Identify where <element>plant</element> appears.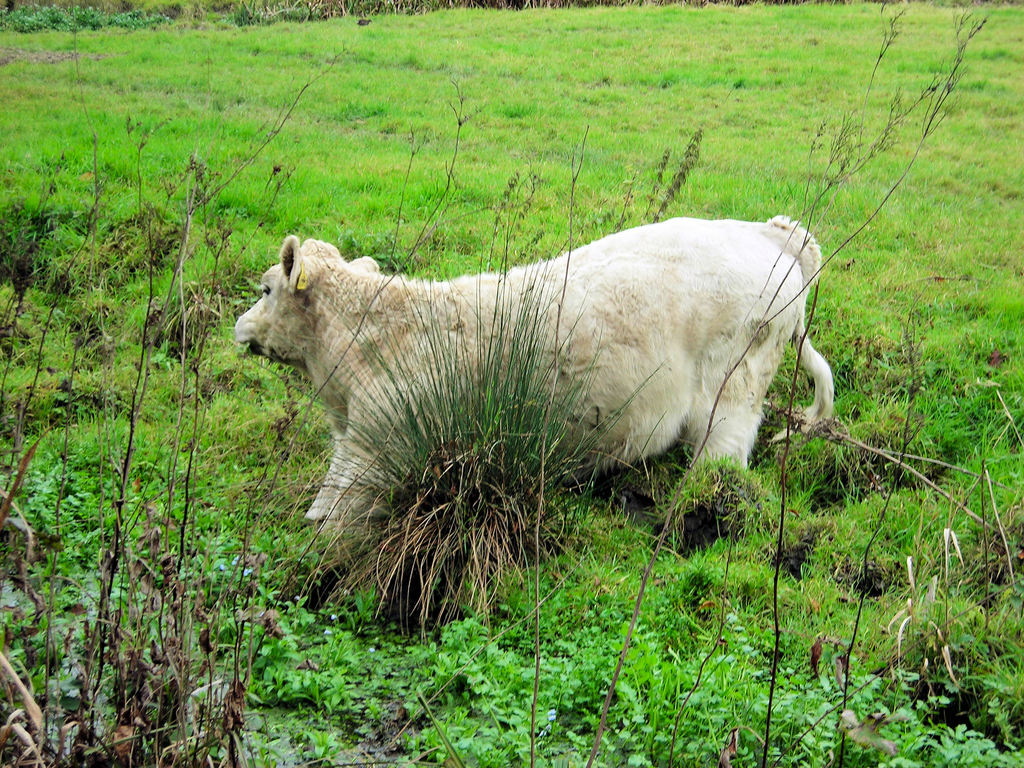
Appears at bbox=(383, 1, 443, 13).
